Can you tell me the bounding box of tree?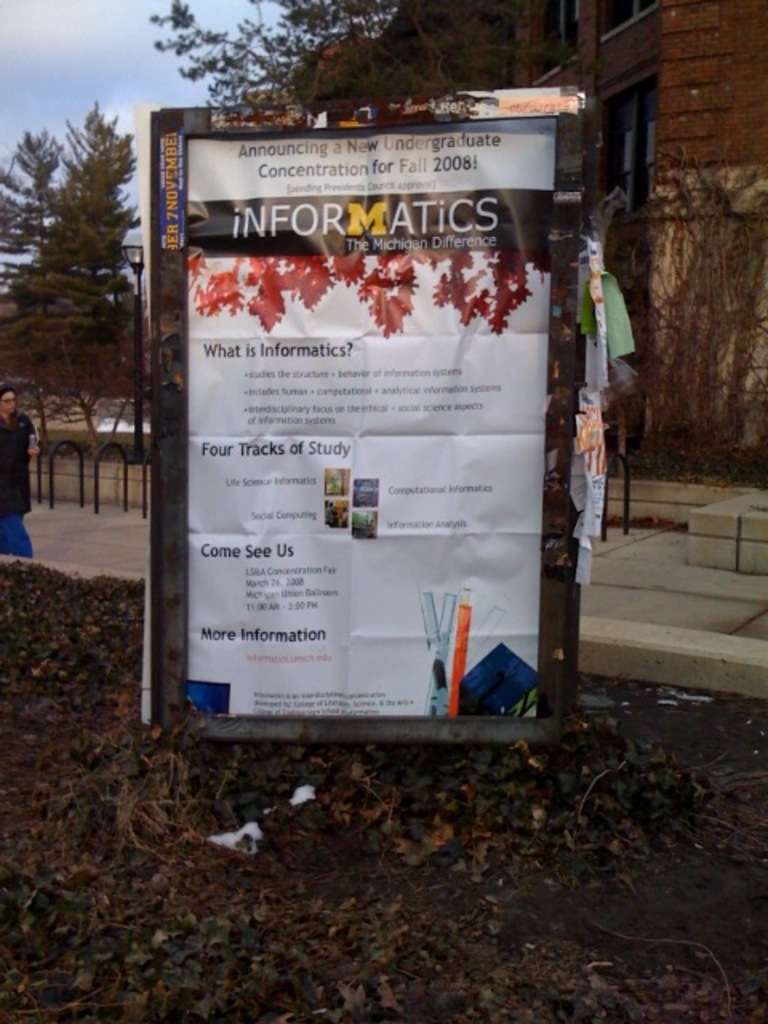
<bbox>118, 0, 416, 93</bbox>.
